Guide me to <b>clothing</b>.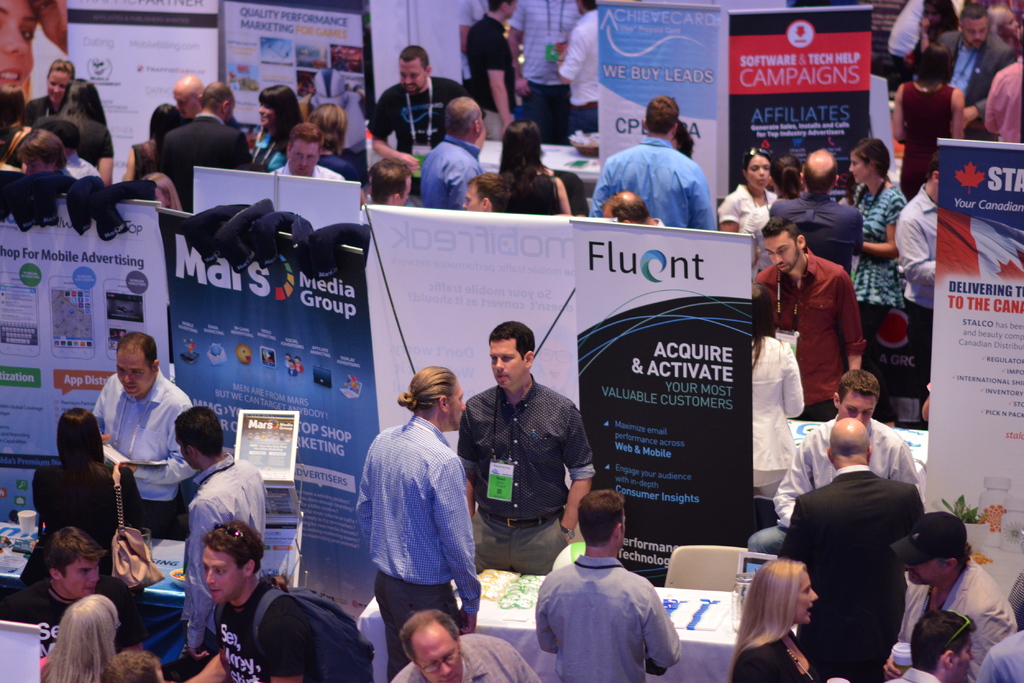
Guidance: <region>556, 12, 598, 135</region>.
